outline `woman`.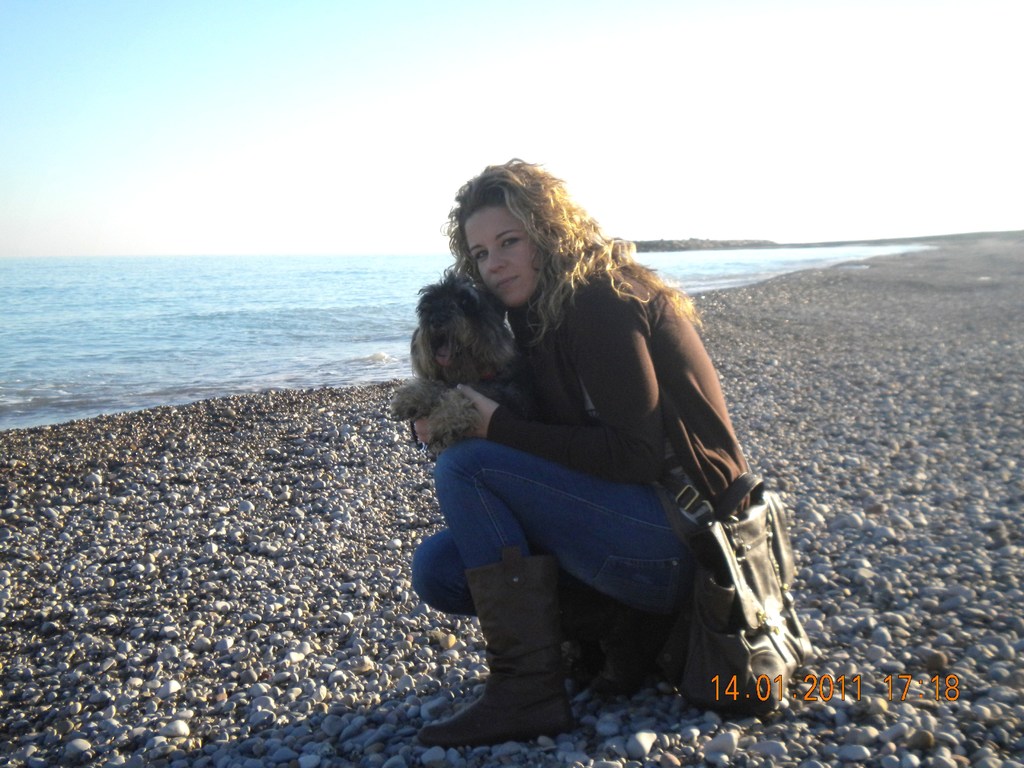
Outline: rect(402, 156, 765, 749).
